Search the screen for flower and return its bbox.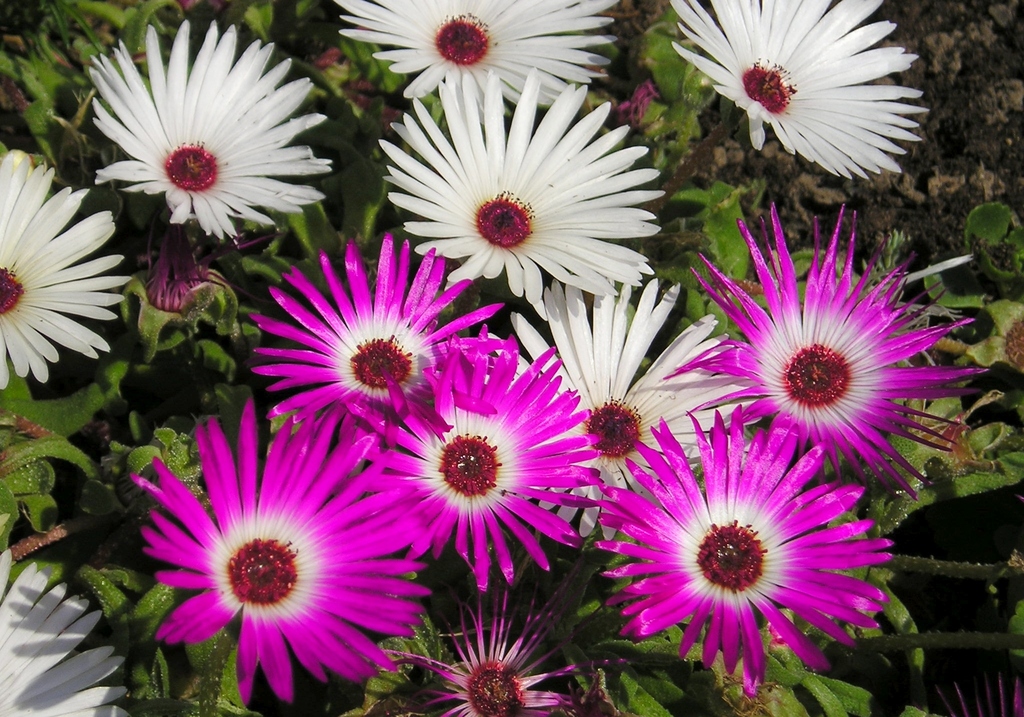
Found: l=668, t=0, r=931, b=179.
